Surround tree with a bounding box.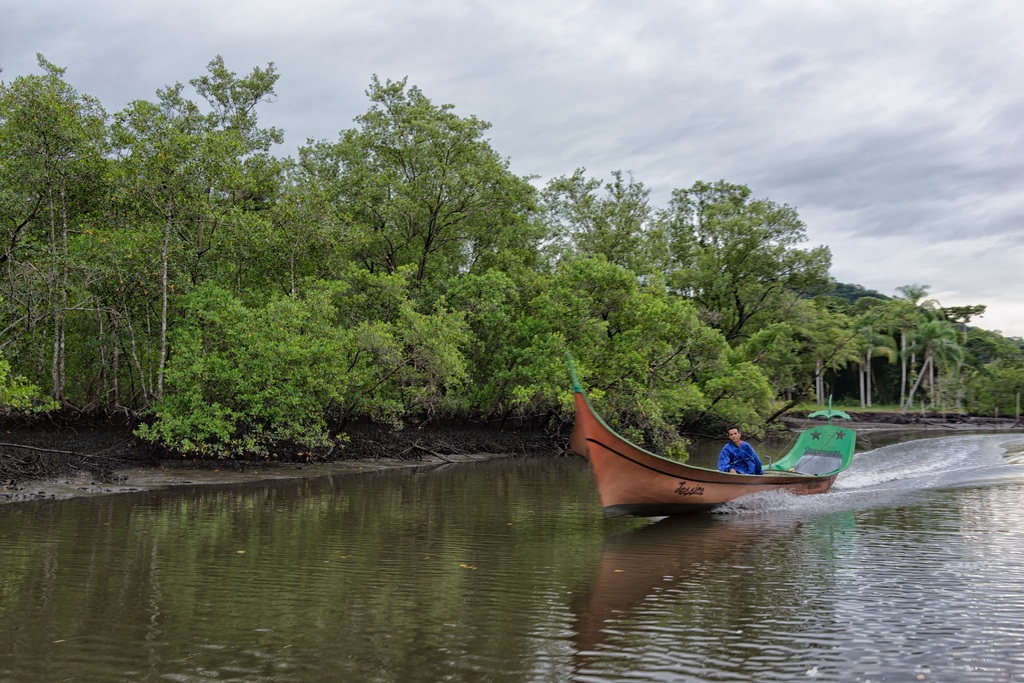
bbox=(973, 329, 1023, 425).
